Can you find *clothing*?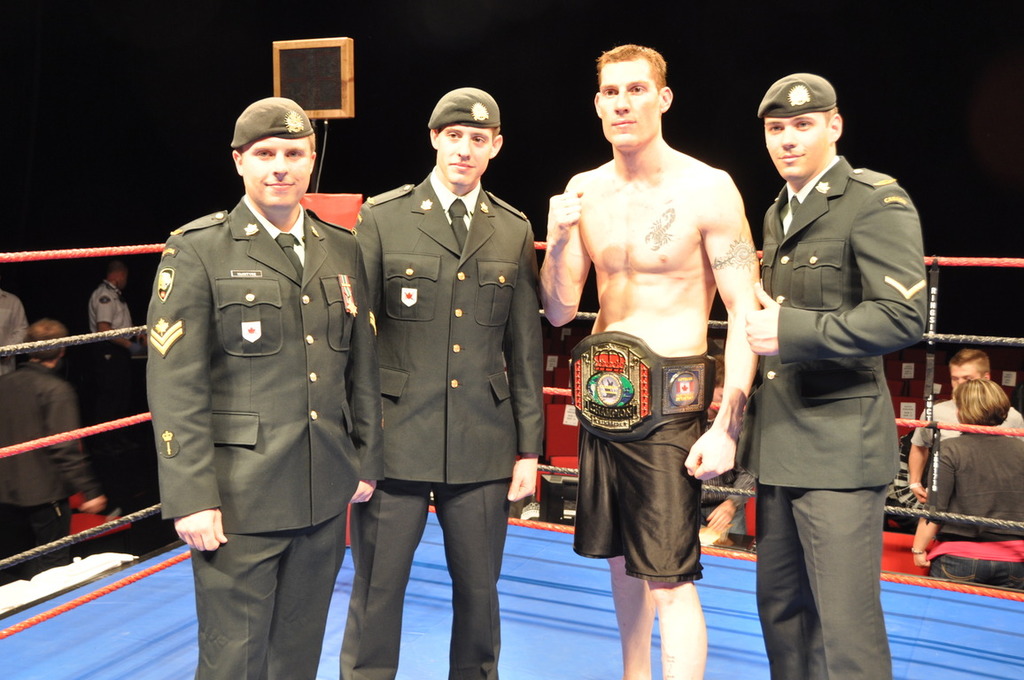
Yes, bounding box: {"left": 135, "top": 151, "right": 376, "bottom": 641}.
